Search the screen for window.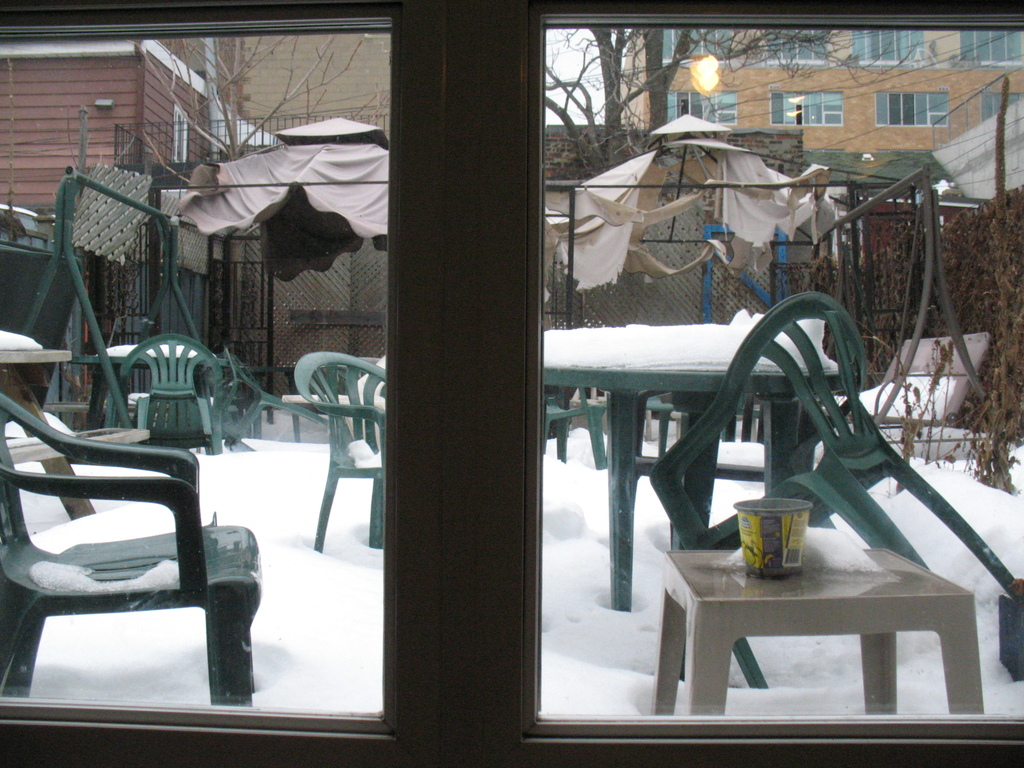
Found at x1=771, y1=90, x2=844, y2=130.
